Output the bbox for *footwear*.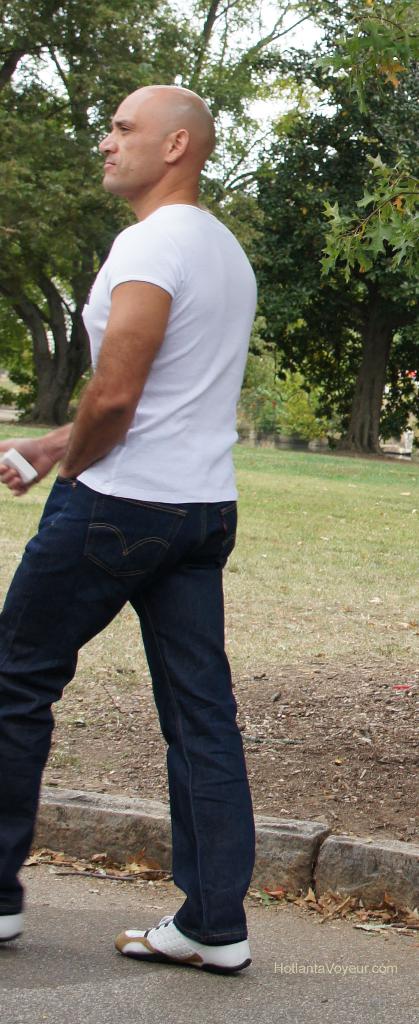
[left=140, top=906, right=243, bottom=972].
